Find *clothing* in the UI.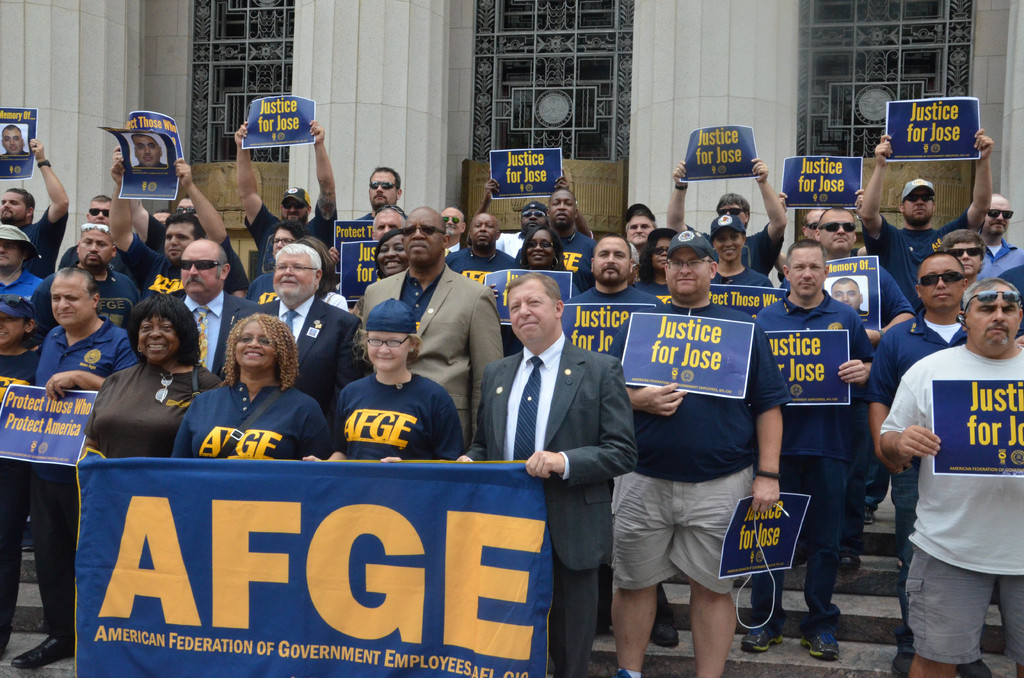
UI element at rect(252, 271, 286, 302).
